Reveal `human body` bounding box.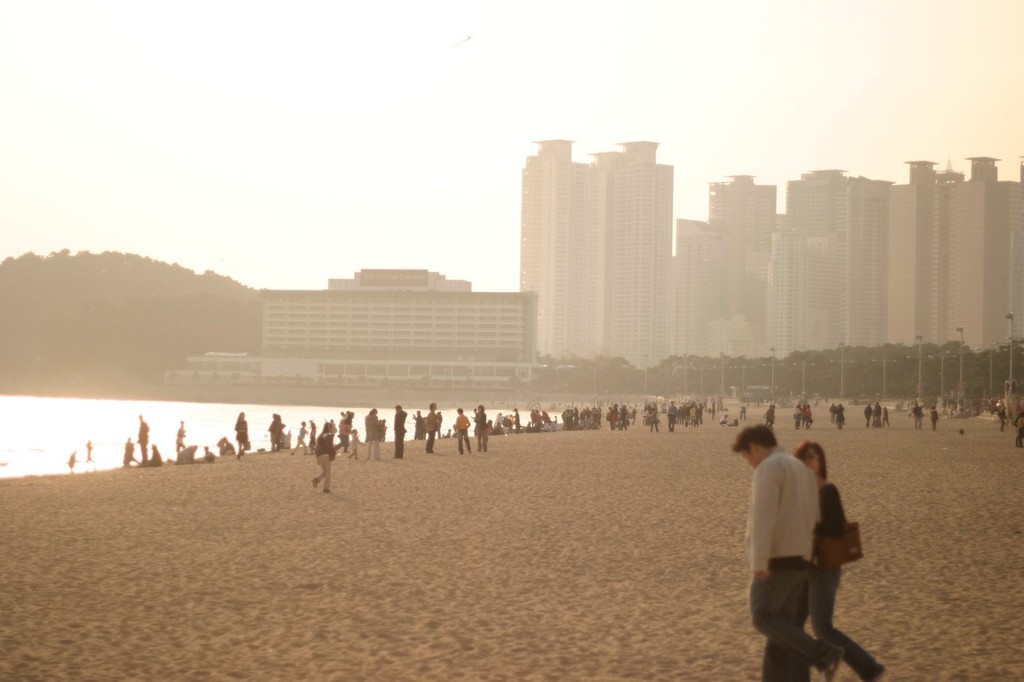
Revealed: (left=309, top=427, right=339, bottom=494).
